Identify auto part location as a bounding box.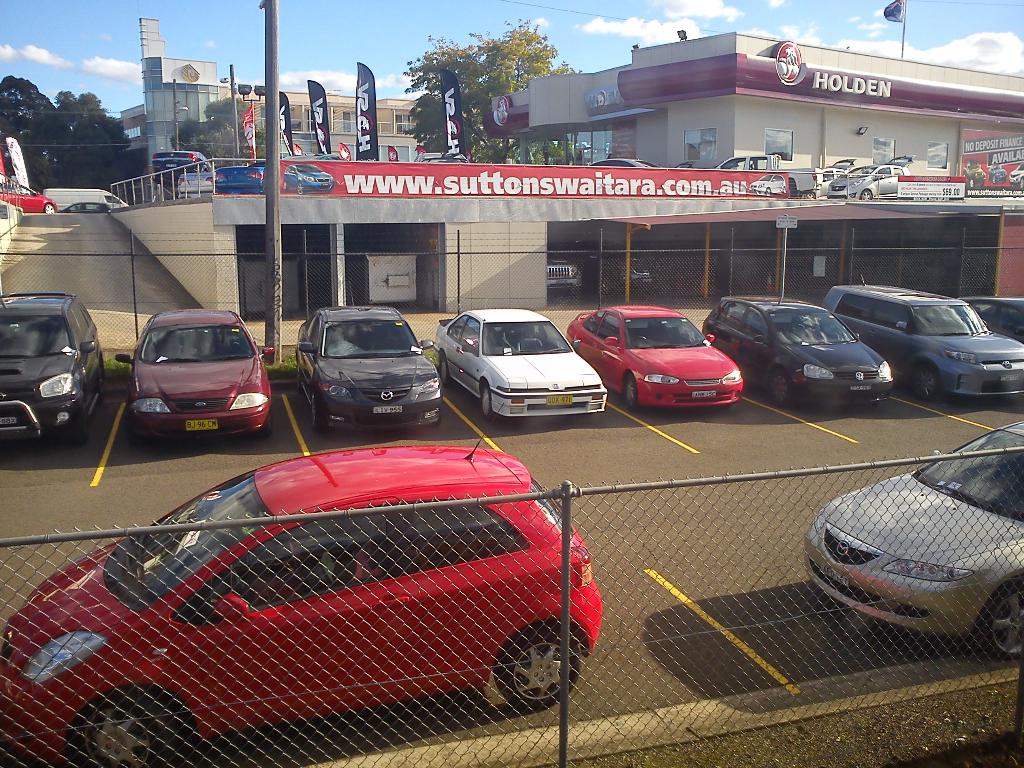
x1=3 y1=311 x2=70 y2=356.
